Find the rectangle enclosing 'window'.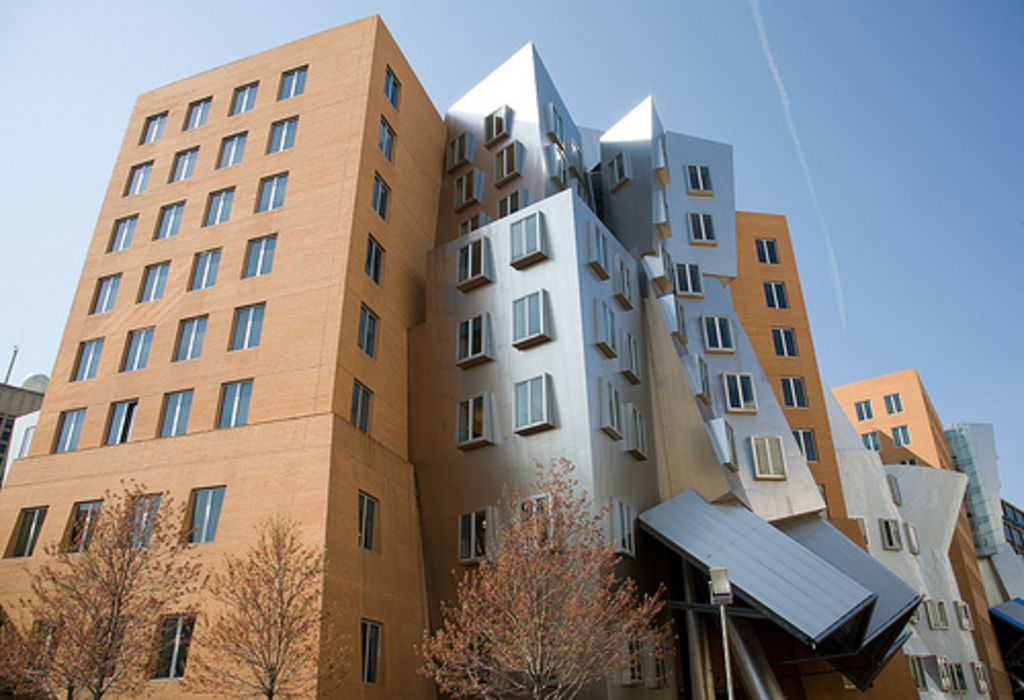
crop(184, 94, 215, 129).
